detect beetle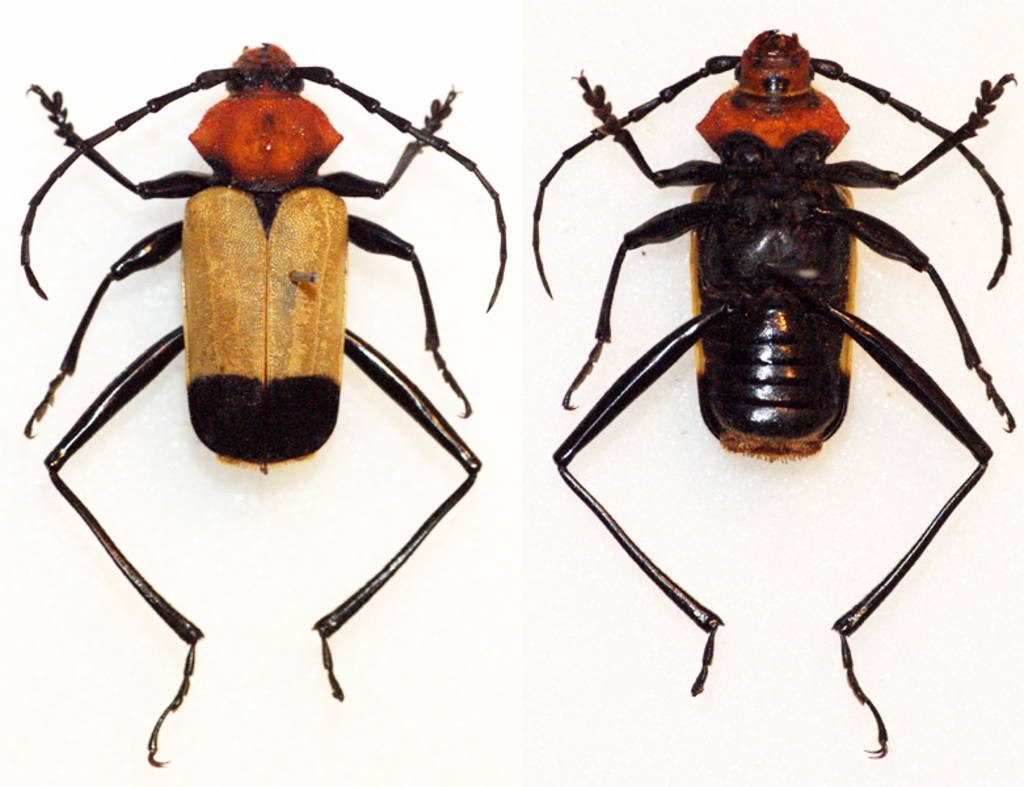
box(10, 42, 507, 767)
